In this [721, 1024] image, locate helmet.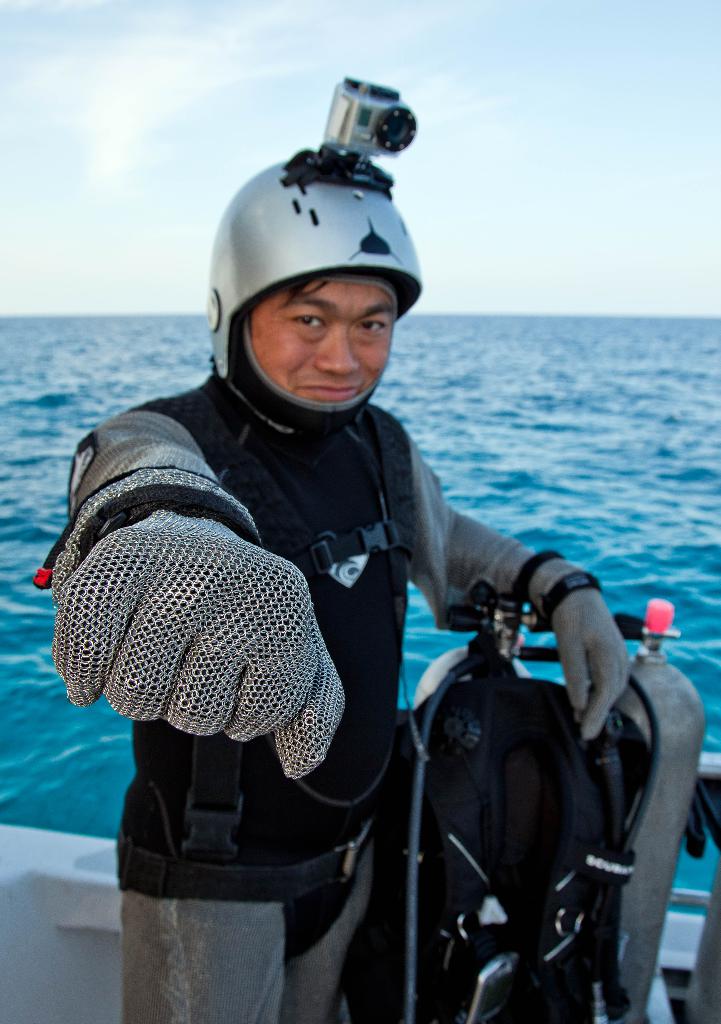
Bounding box: detection(190, 109, 428, 409).
